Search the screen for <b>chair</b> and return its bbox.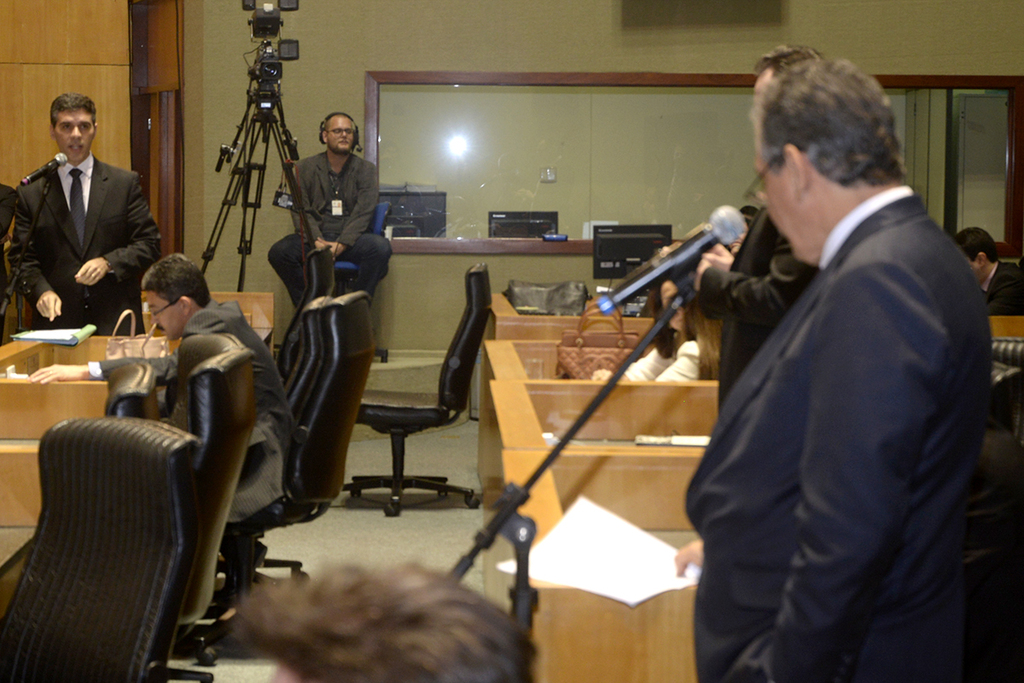
Found: (x1=102, y1=357, x2=213, y2=682).
